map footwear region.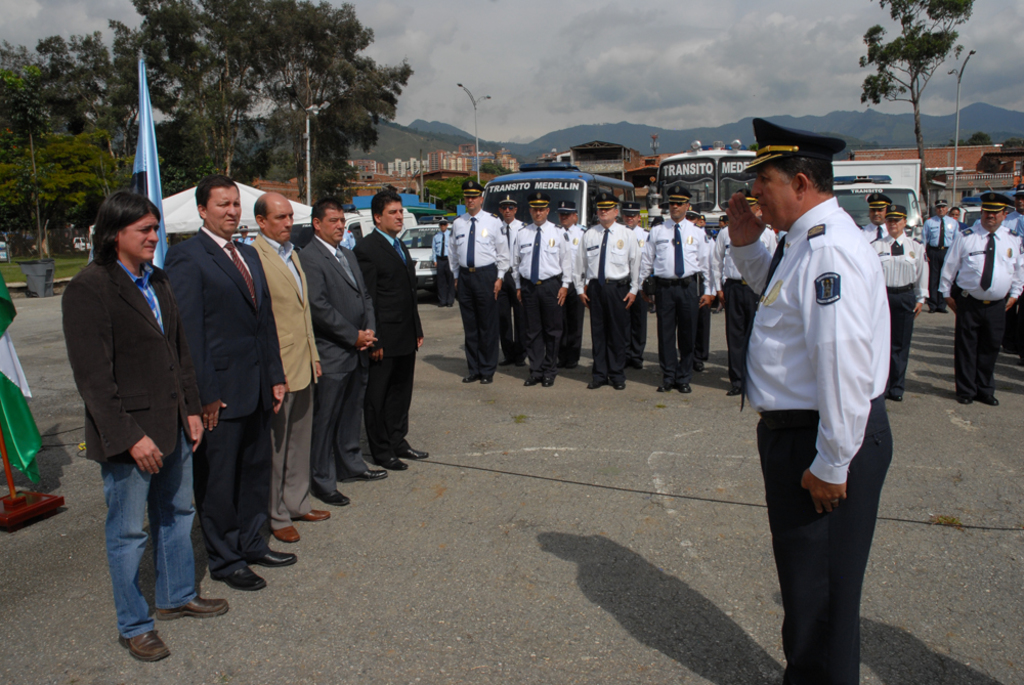
Mapped to region(890, 394, 903, 401).
